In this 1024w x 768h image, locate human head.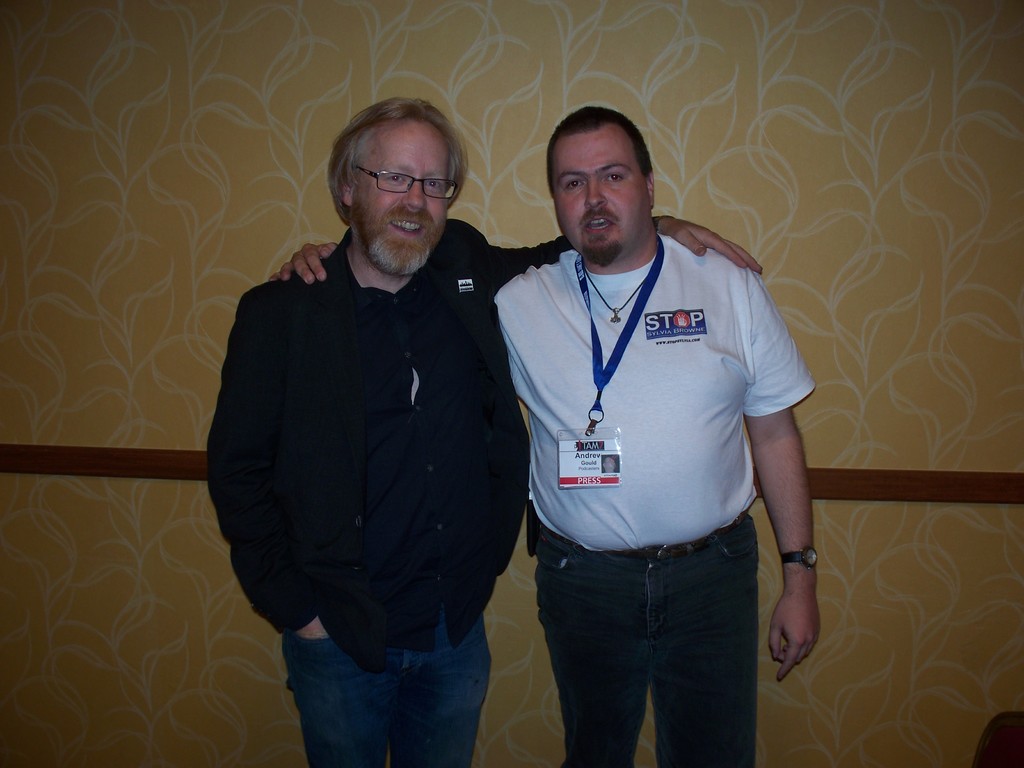
Bounding box: 316, 92, 483, 262.
